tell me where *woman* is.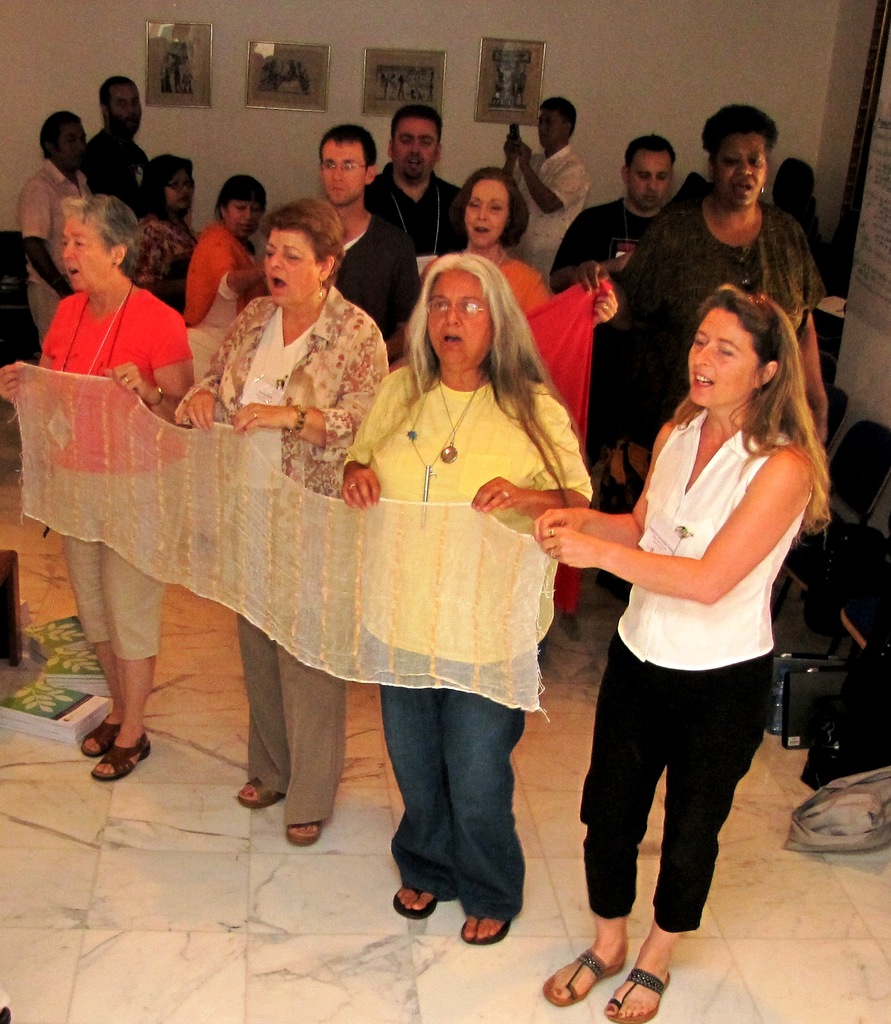
*woman* is at [x1=616, y1=100, x2=830, y2=508].
